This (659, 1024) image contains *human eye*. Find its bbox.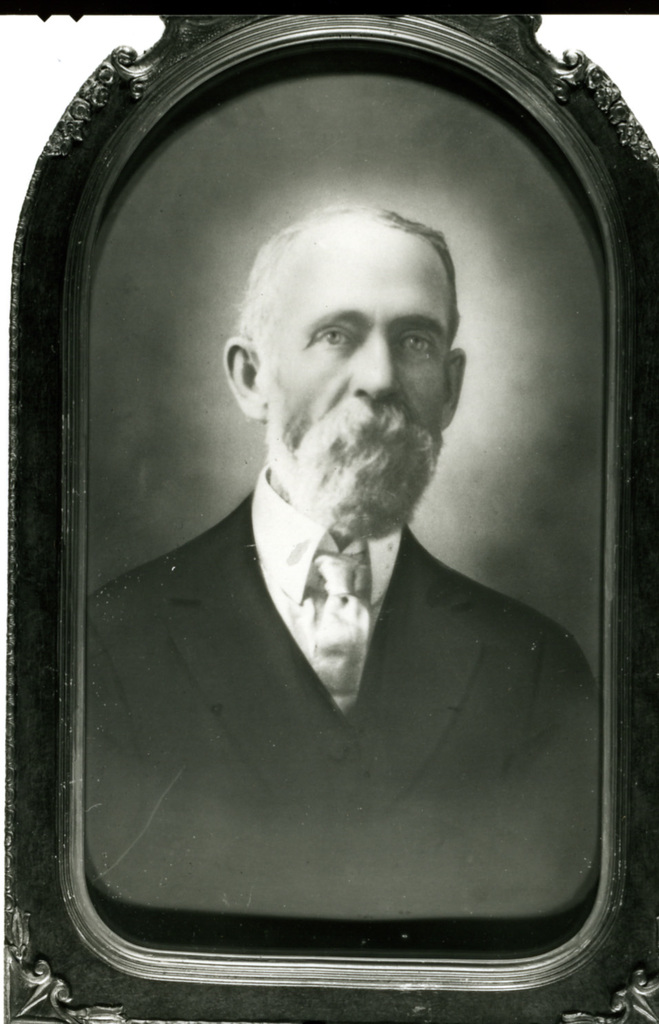
x1=401, y1=333, x2=434, y2=358.
